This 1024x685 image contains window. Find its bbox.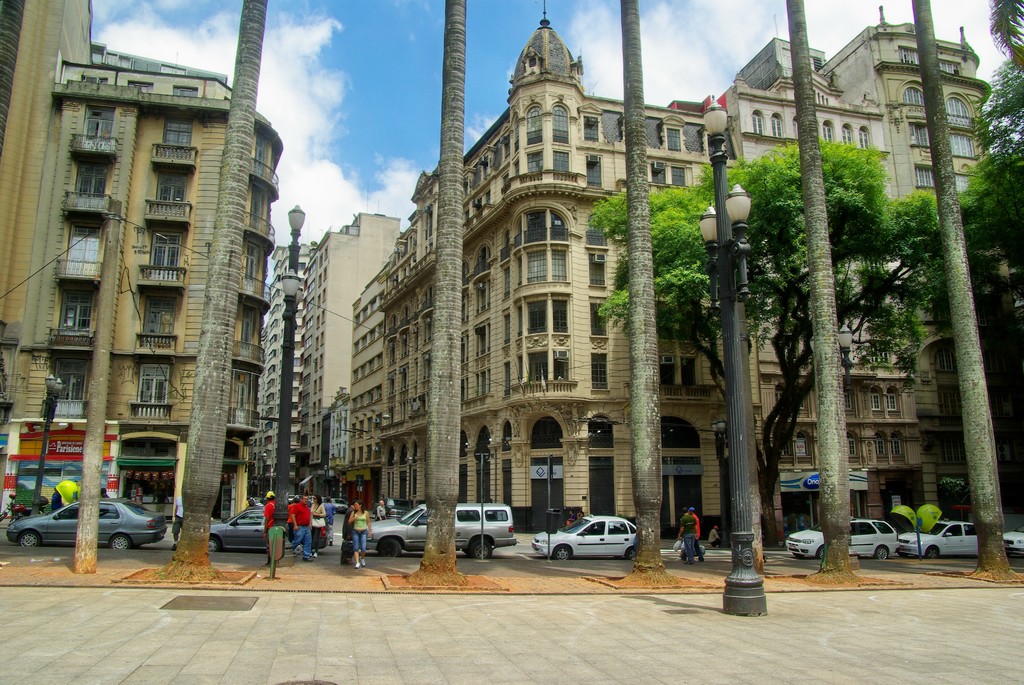
[591,301,605,340].
